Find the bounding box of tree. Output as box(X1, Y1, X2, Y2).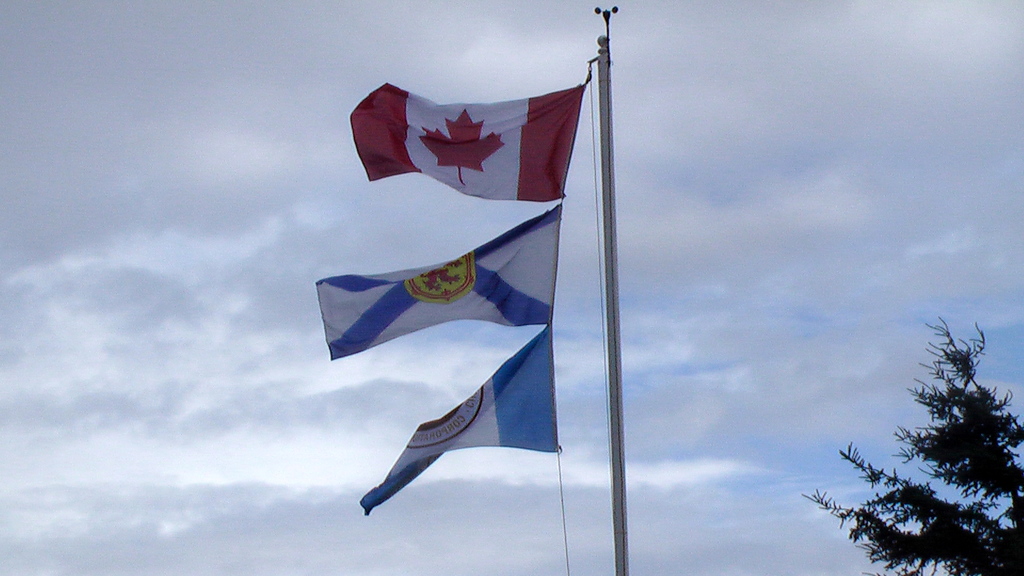
box(806, 316, 1023, 575).
